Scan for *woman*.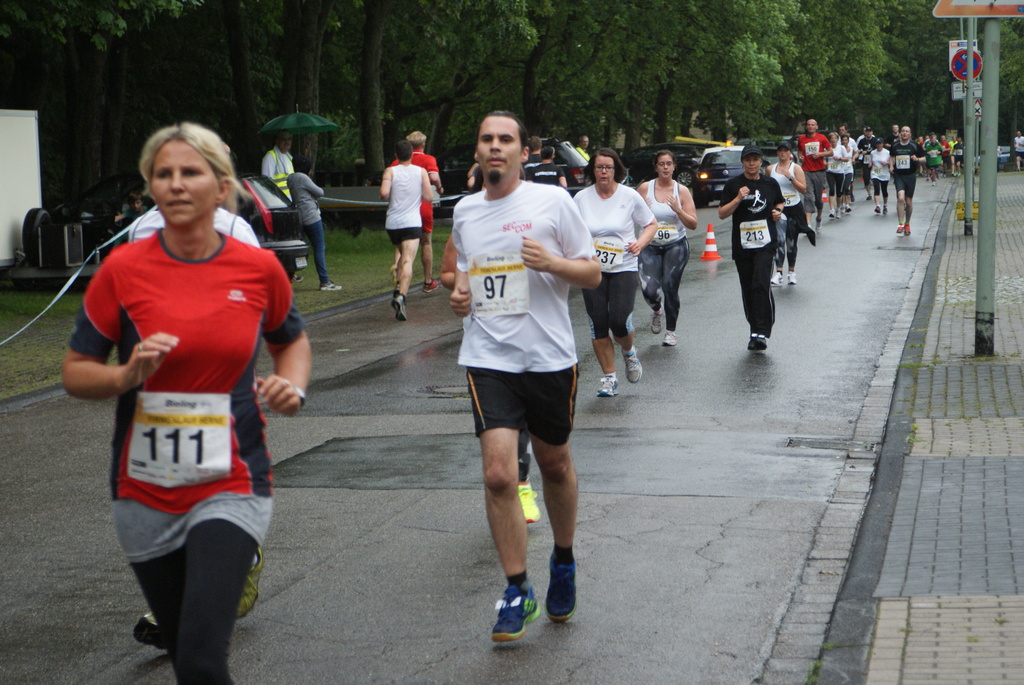
Scan result: x1=636, y1=144, x2=696, y2=347.
